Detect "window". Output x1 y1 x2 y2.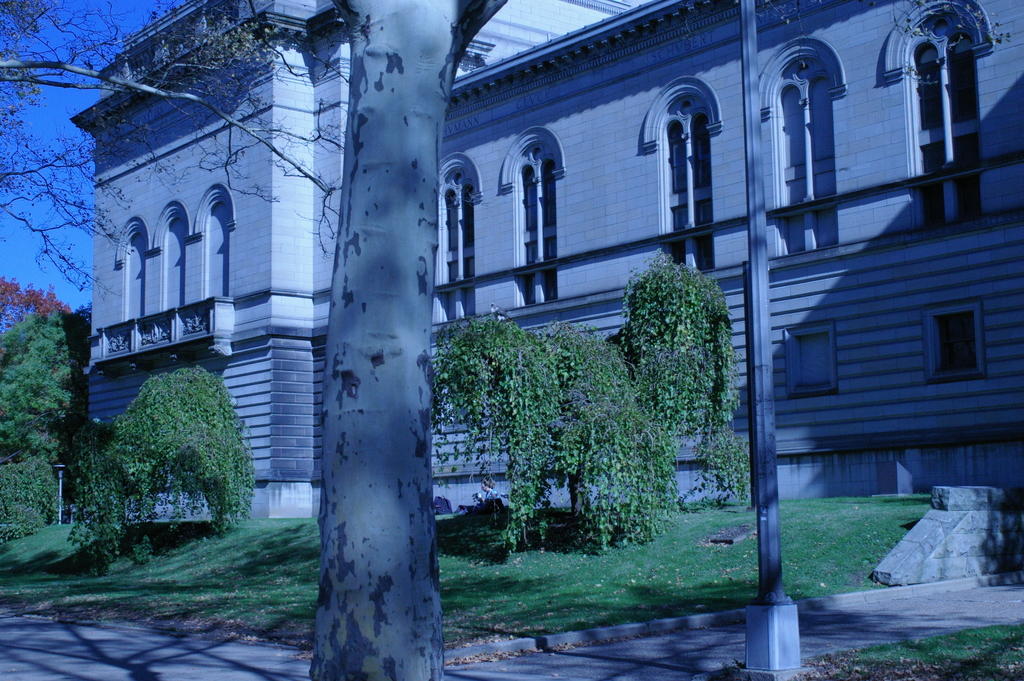
897 25 988 223.
